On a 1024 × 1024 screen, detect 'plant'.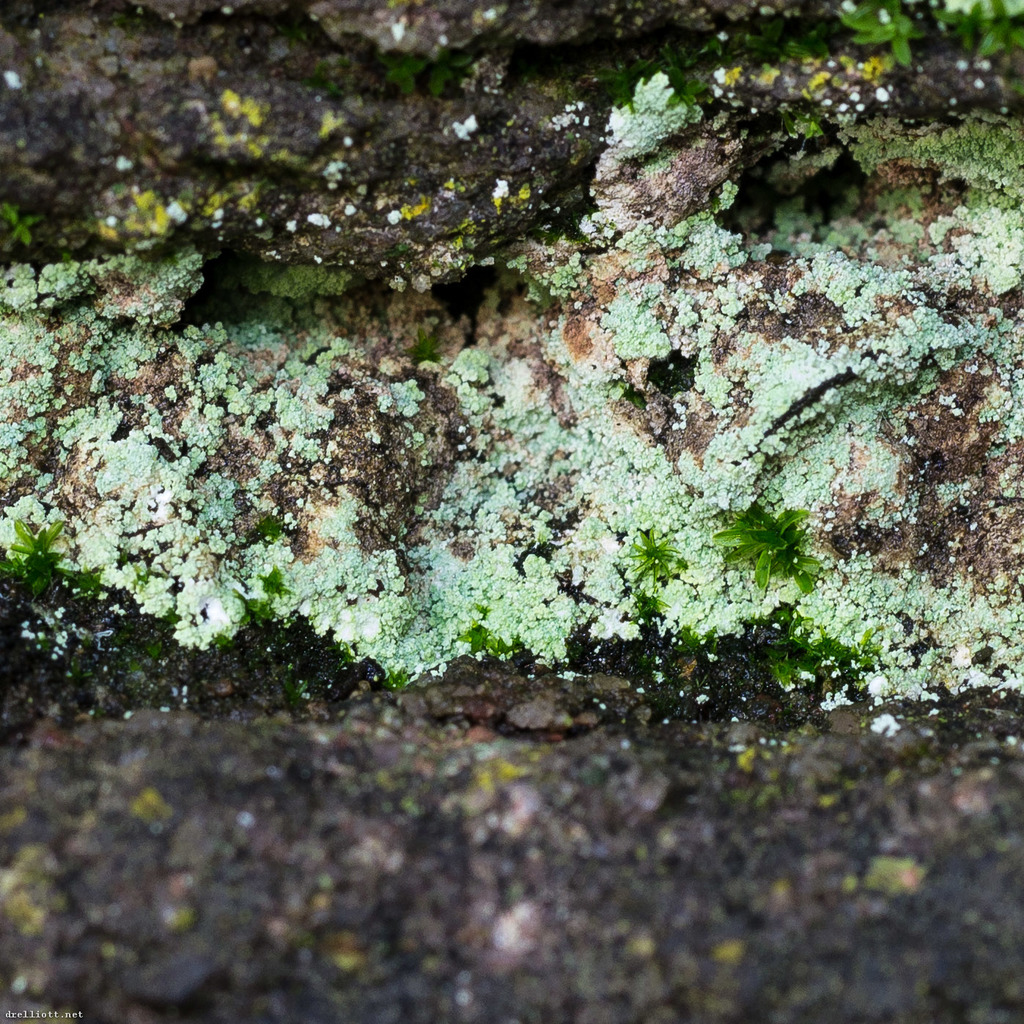
x1=669 y1=610 x2=710 y2=651.
